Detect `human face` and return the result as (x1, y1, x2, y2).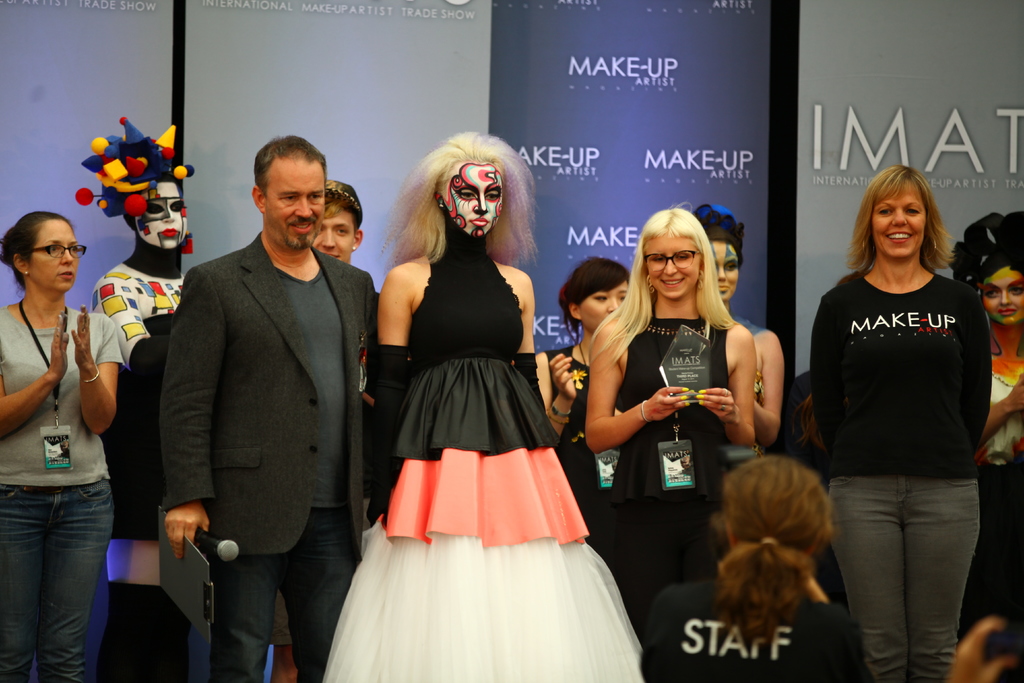
(439, 161, 500, 236).
